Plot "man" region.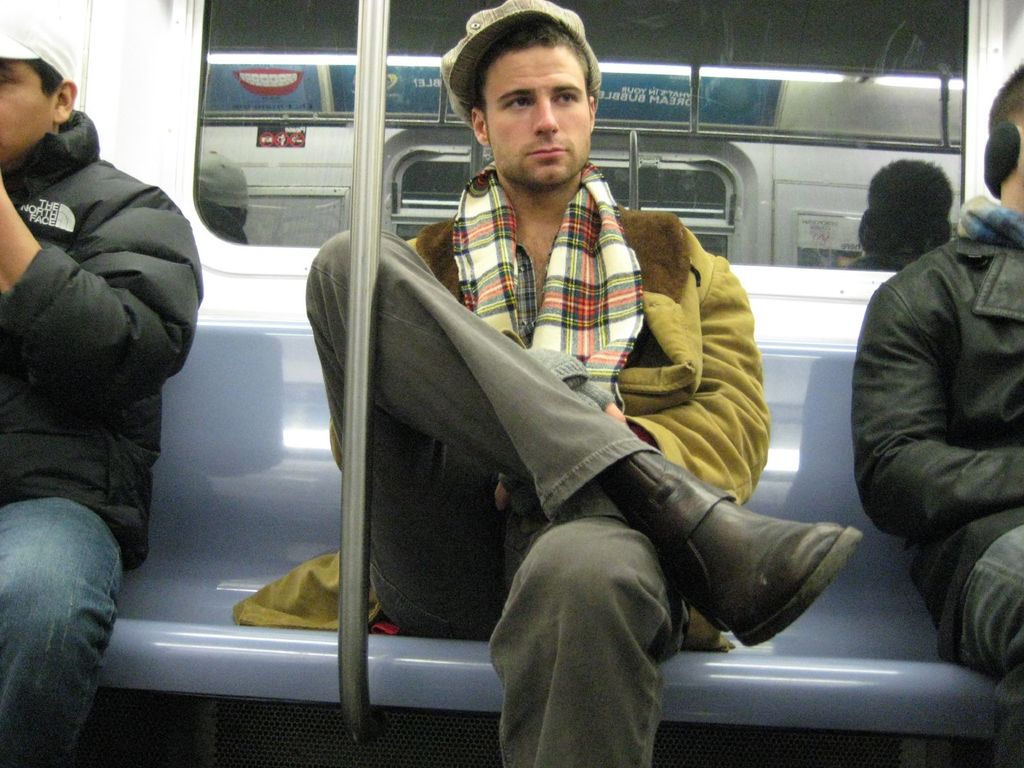
Plotted at l=851, t=60, r=1023, b=767.
